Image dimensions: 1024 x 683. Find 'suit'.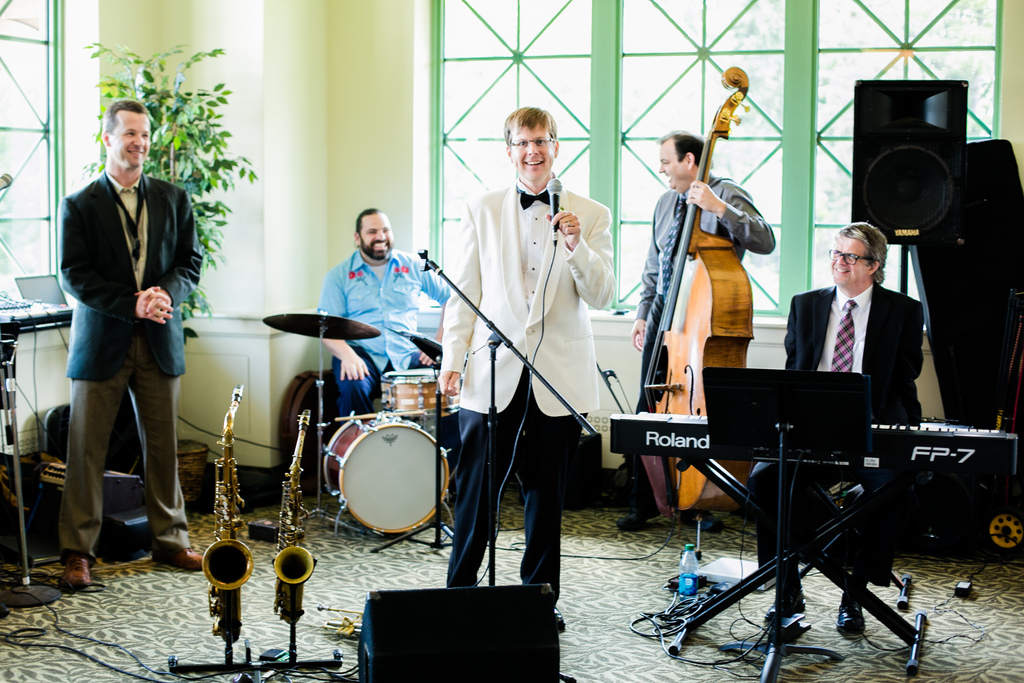
BBox(749, 279, 923, 585).
